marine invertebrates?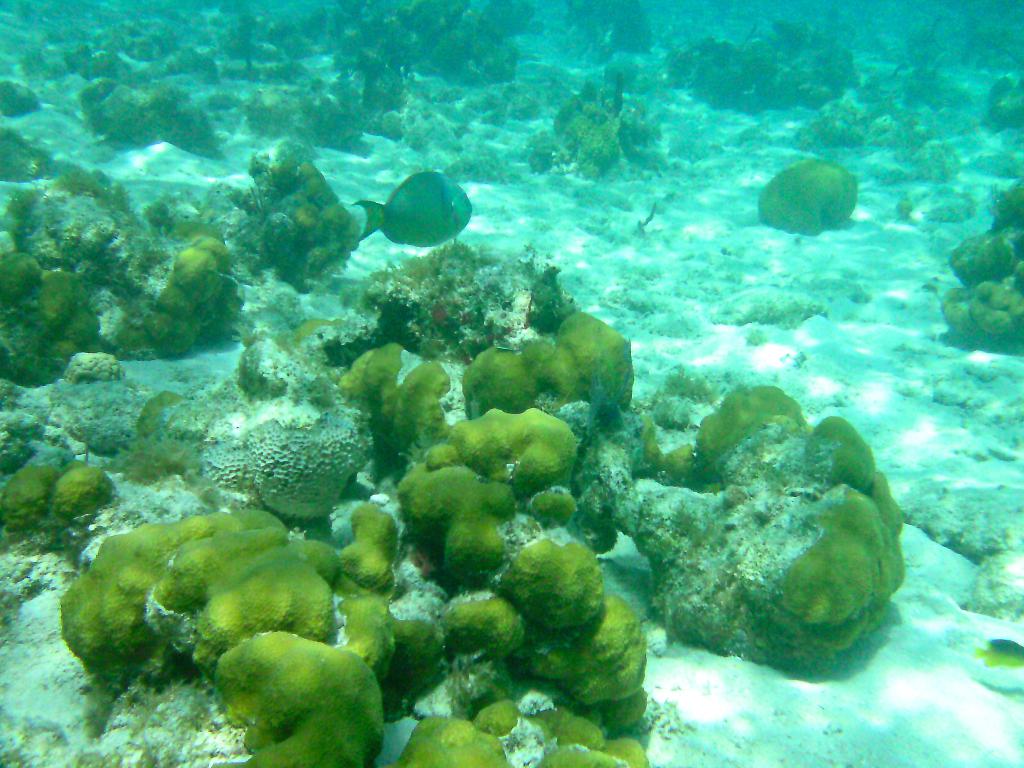
(x1=387, y1=712, x2=513, y2=765)
